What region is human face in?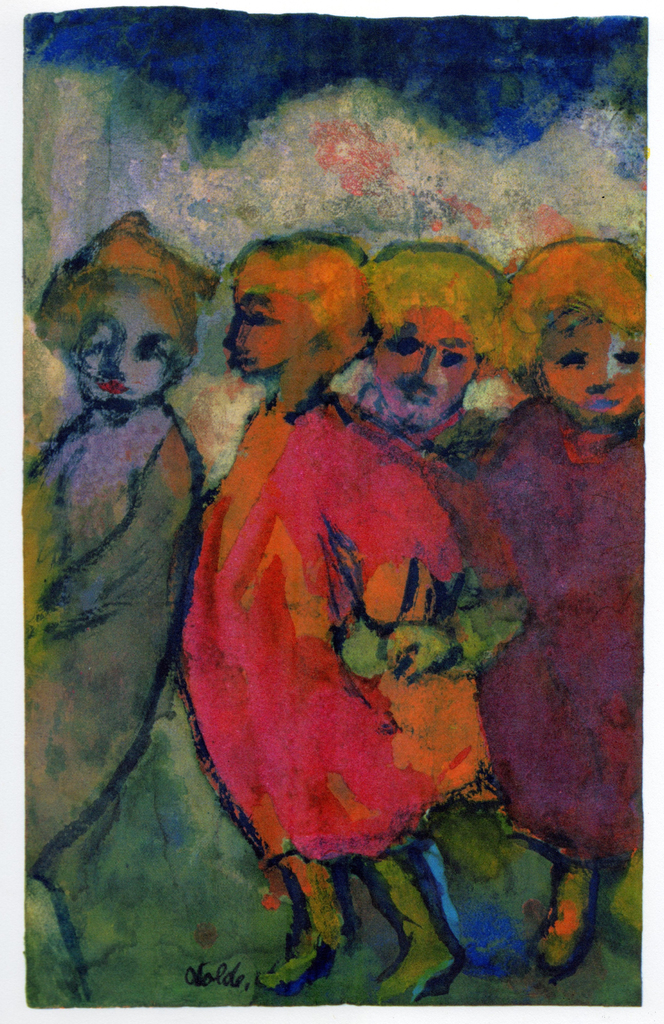
[left=223, top=292, right=300, bottom=378].
